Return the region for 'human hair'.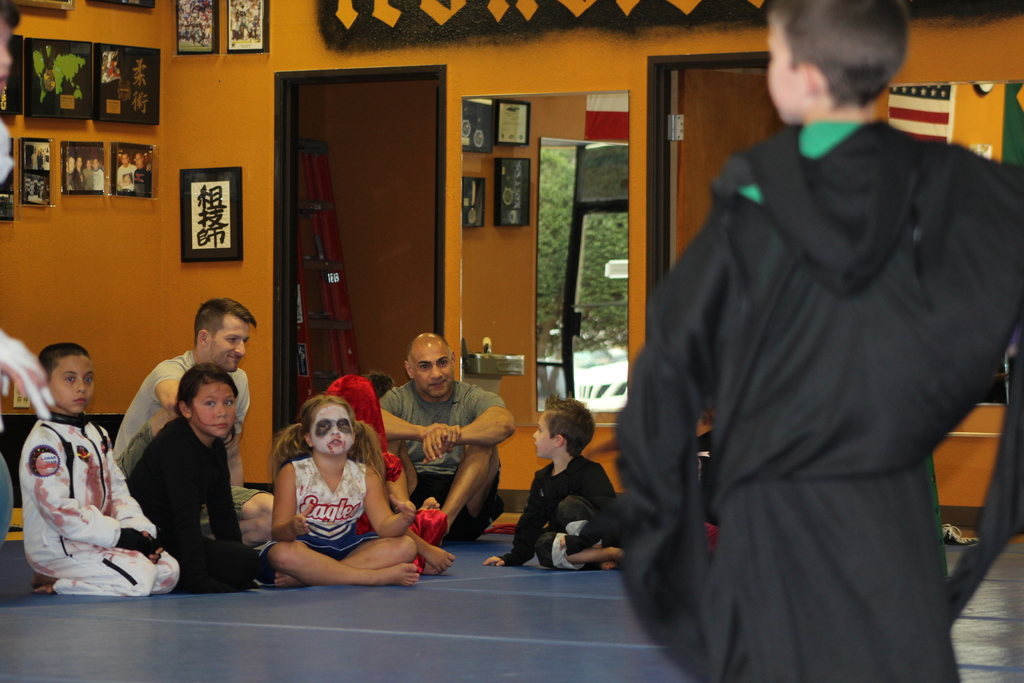
[766, 0, 908, 111].
